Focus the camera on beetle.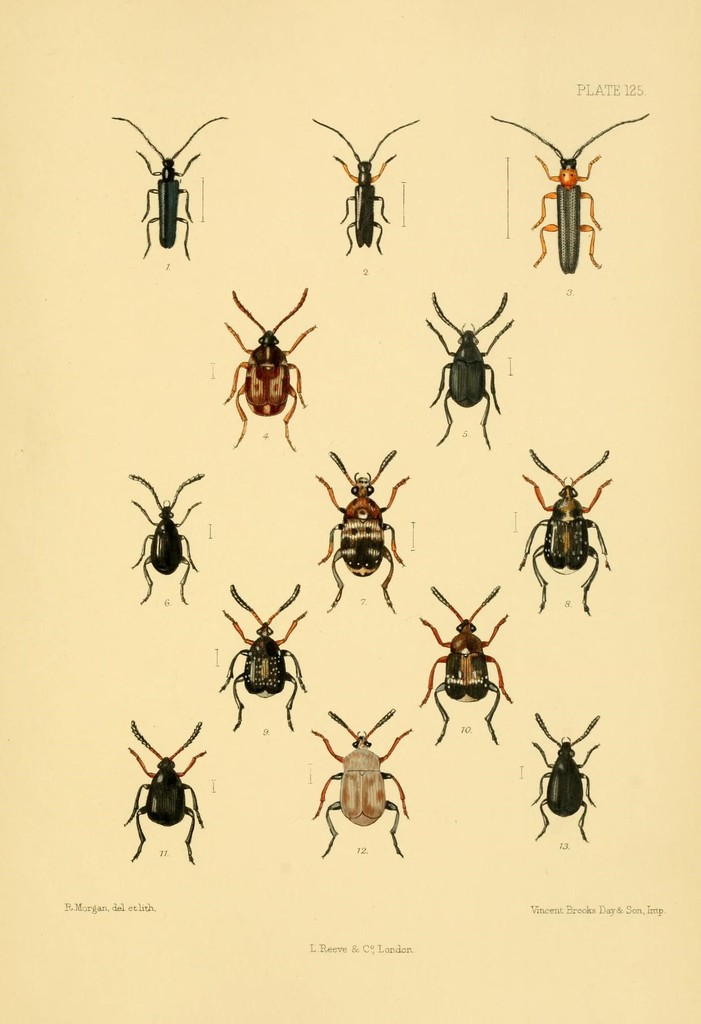
Focus region: box=[515, 117, 629, 273].
